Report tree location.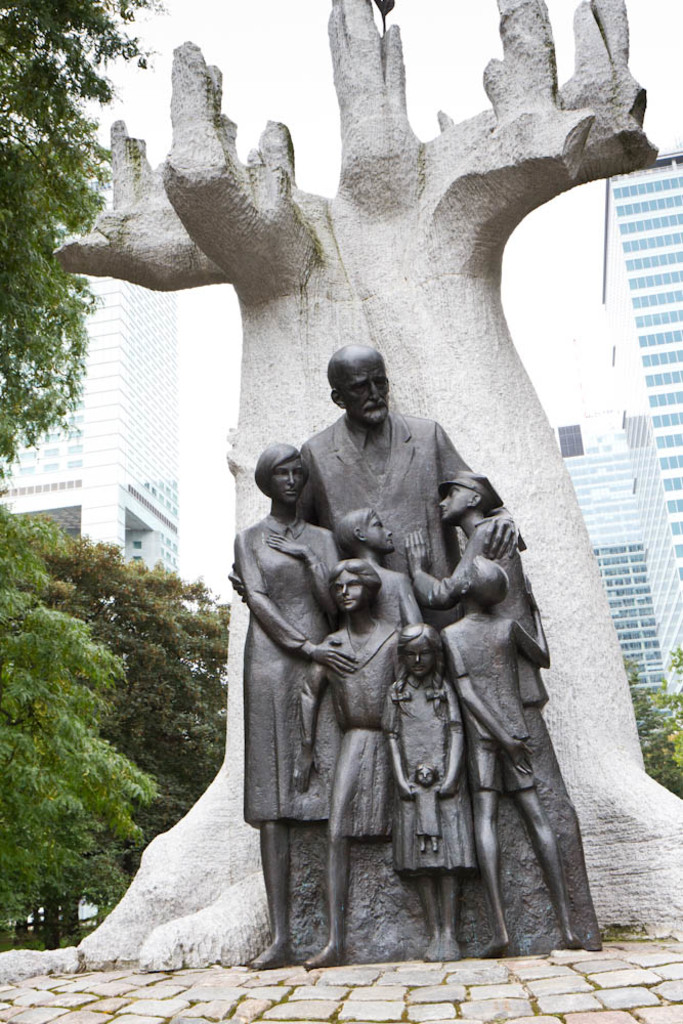
Report: <region>614, 641, 682, 790</region>.
